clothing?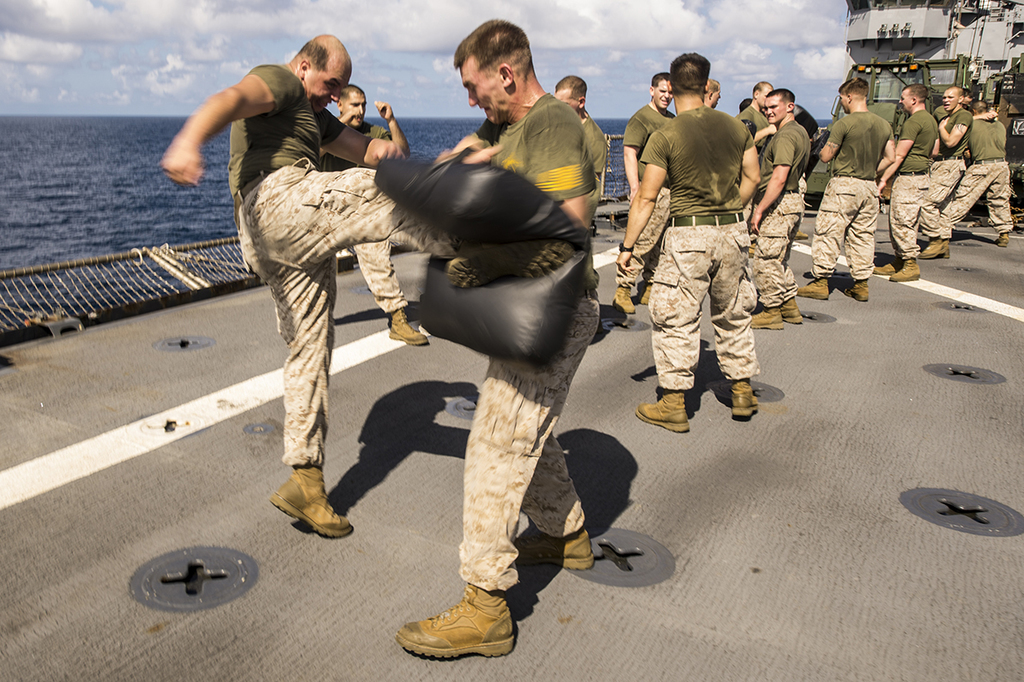
bbox=(221, 58, 411, 461)
